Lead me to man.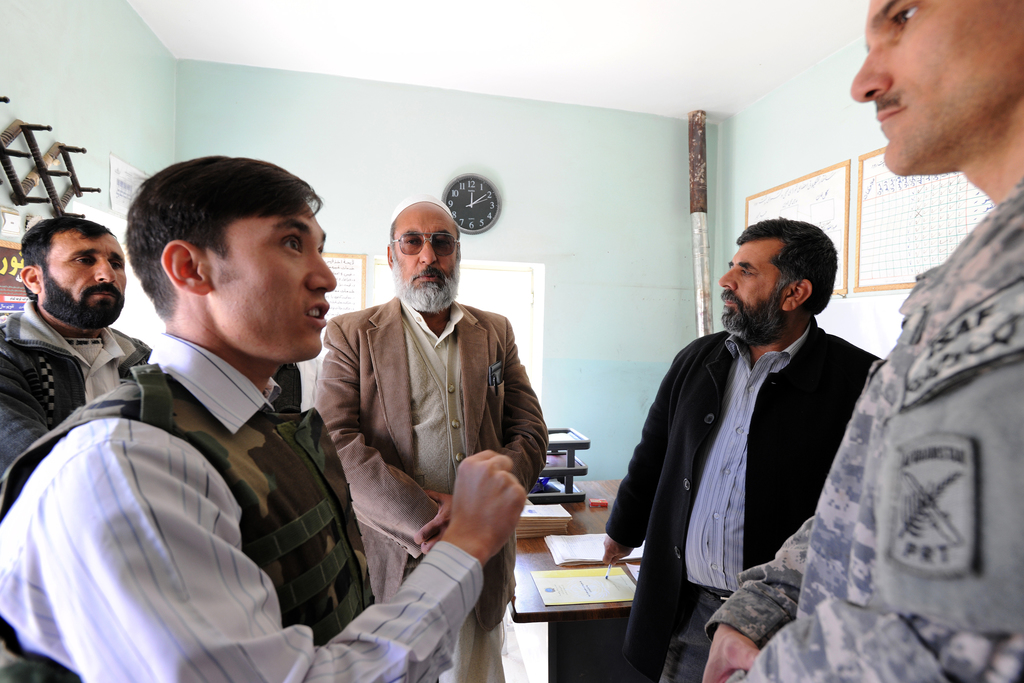
Lead to (x1=0, y1=217, x2=152, y2=482).
